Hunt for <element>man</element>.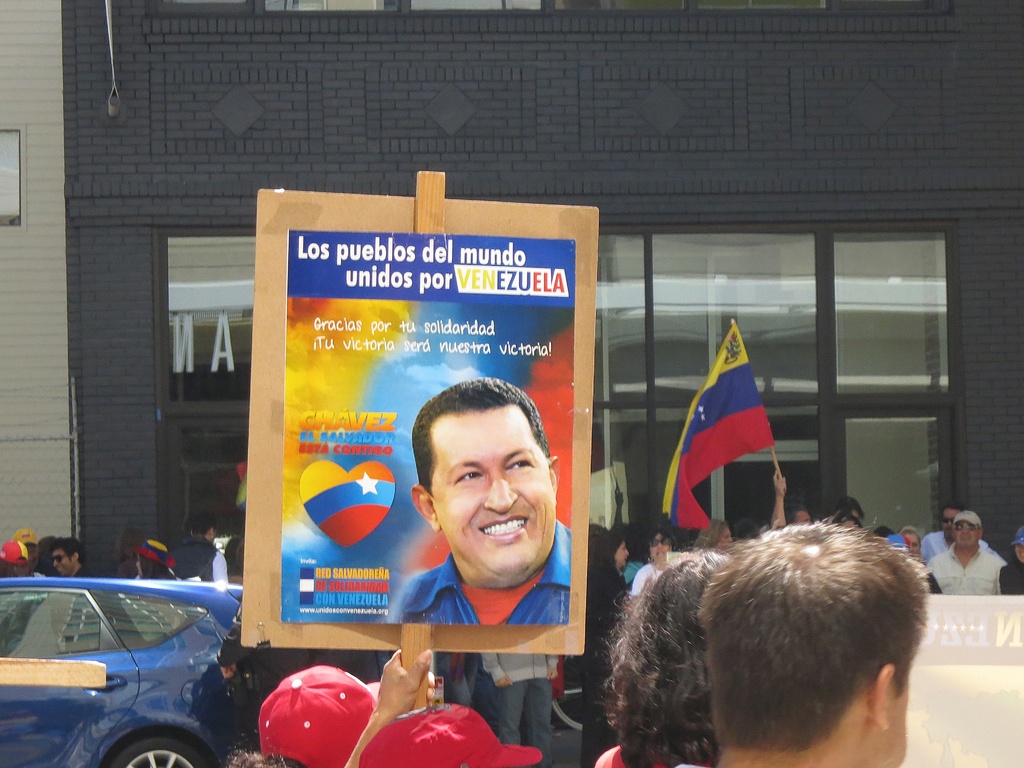
Hunted down at [44, 538, 92, 584].
